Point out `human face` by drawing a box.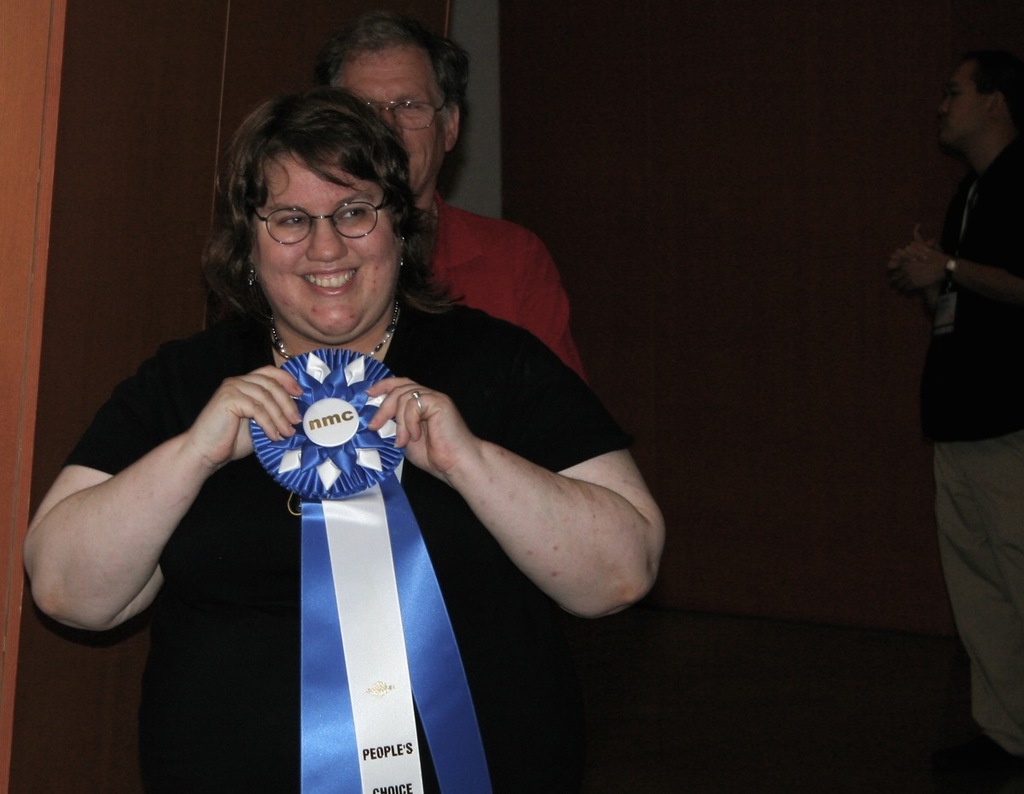
<box>329,39,444,201</box>.
